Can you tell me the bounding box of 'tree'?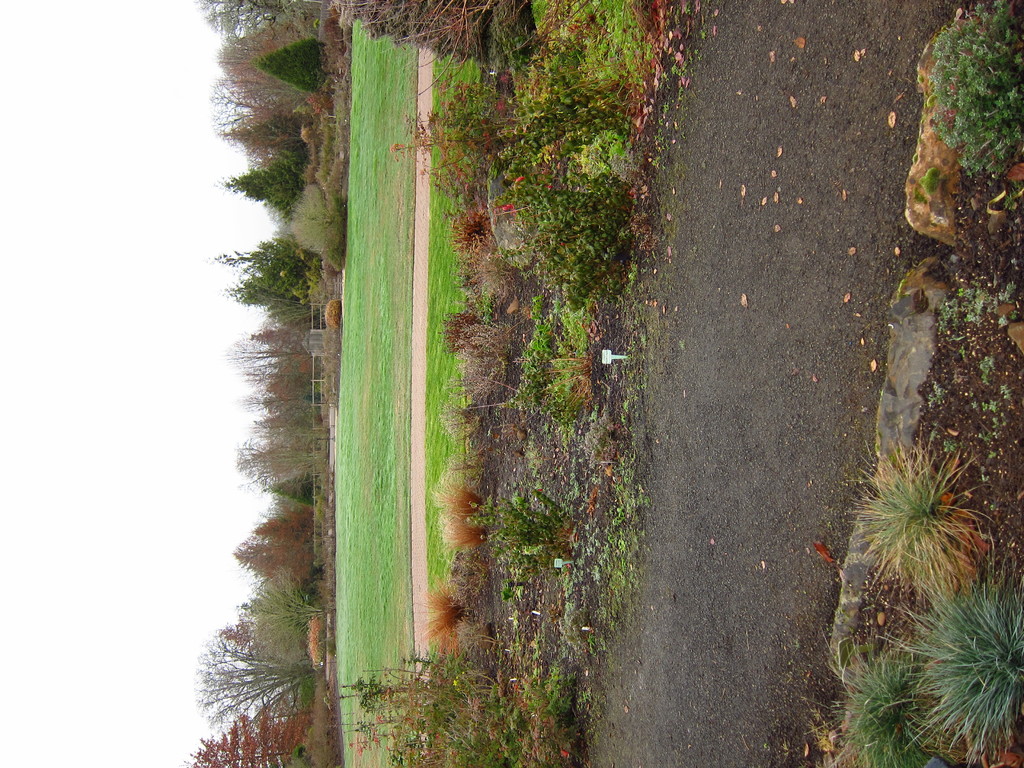
(207, 24, 332, 114).
